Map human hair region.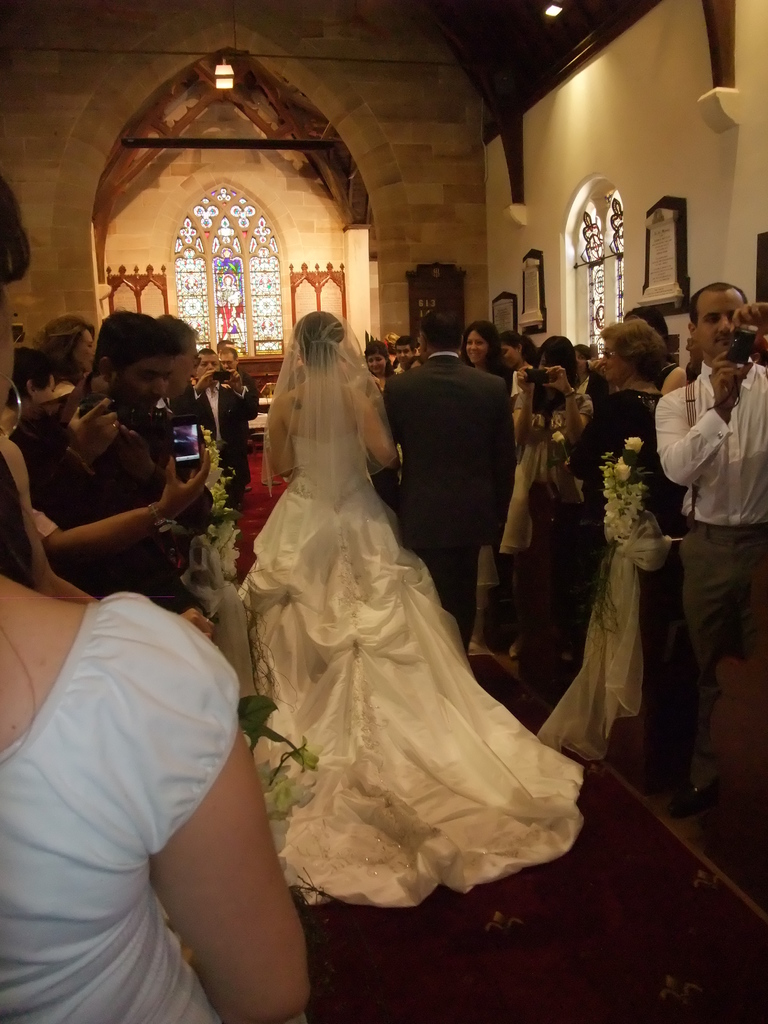
Mapped to left=534, top=337, right=583, bottom=371.
